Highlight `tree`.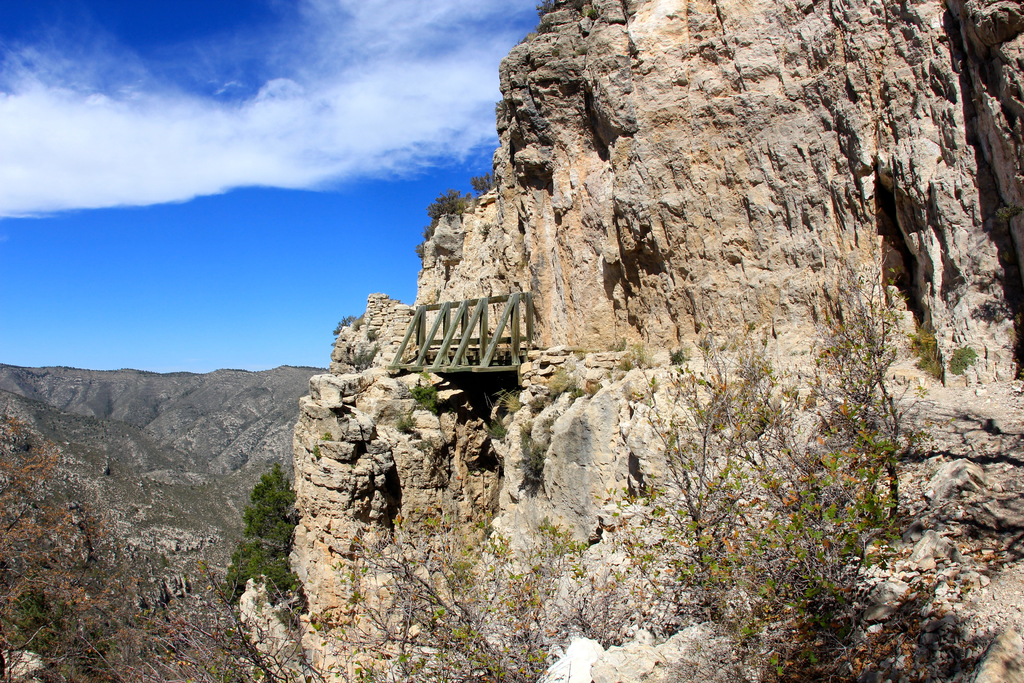
Highlighted region: bbox=[220, 458, 306, 613].
